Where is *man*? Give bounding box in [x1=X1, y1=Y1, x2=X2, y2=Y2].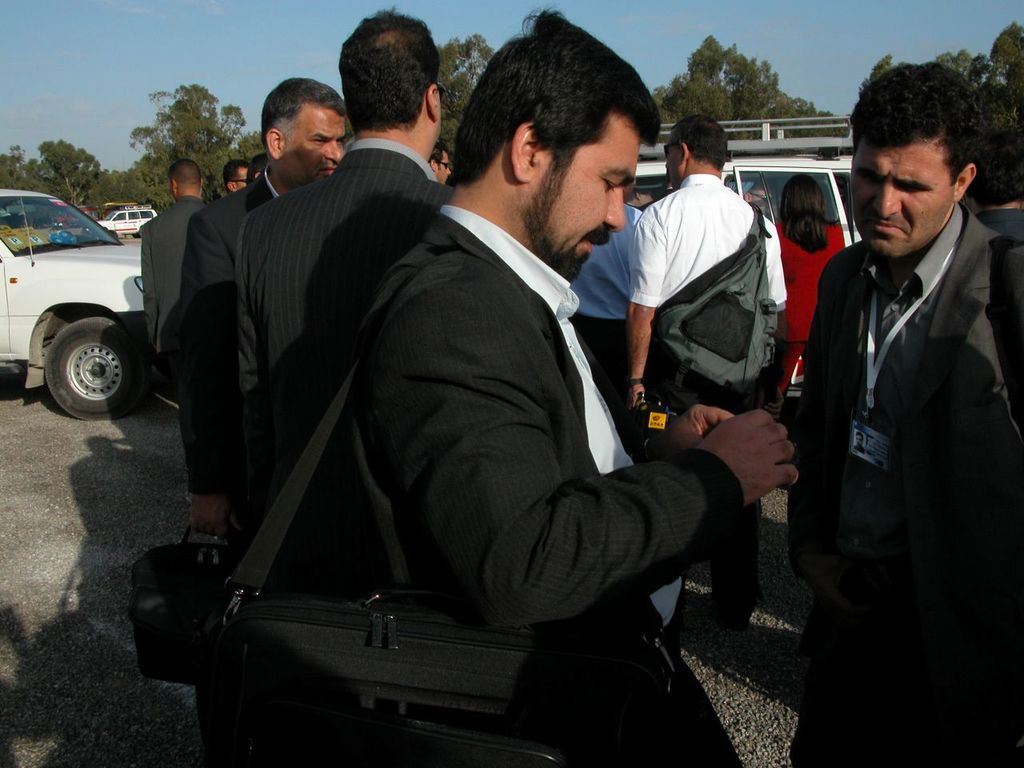
[x1=134, y1=74, x2=344, y2=684].
